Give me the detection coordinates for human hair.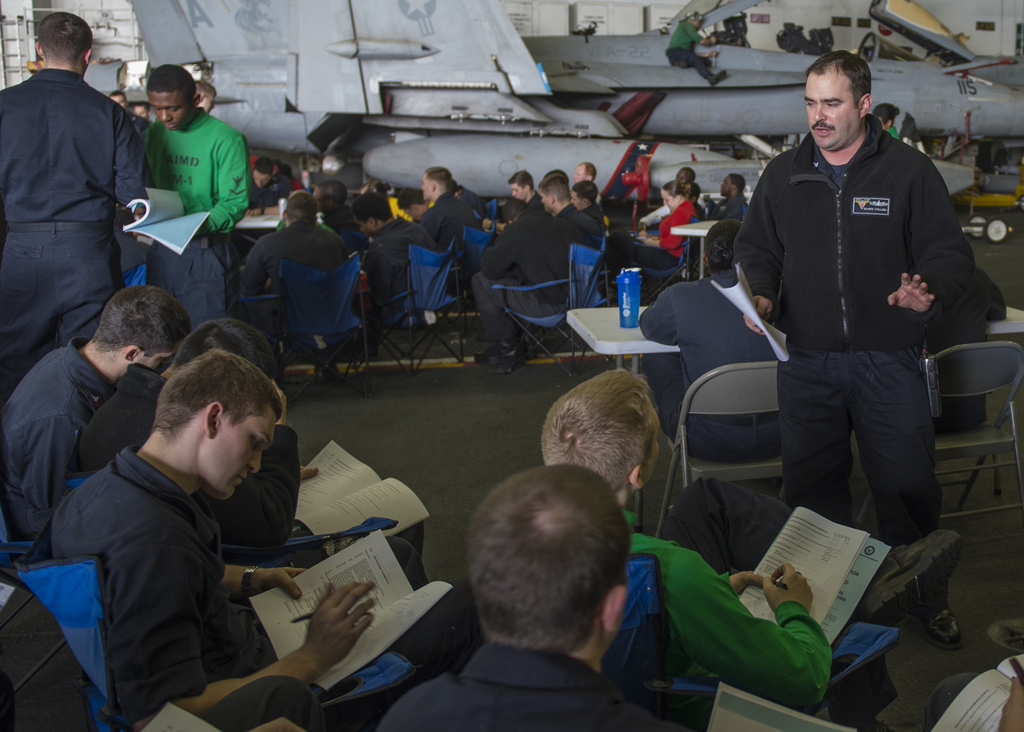
box(477, 454, 642, 658).
